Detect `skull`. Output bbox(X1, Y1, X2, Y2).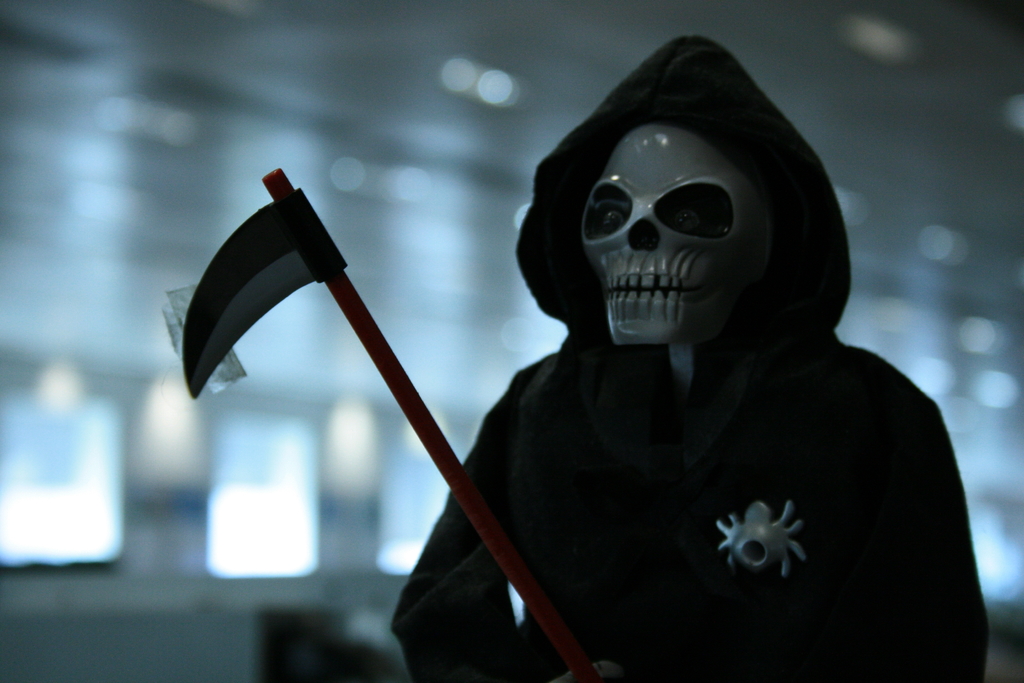
bbox(568, 104, 787, 331).
